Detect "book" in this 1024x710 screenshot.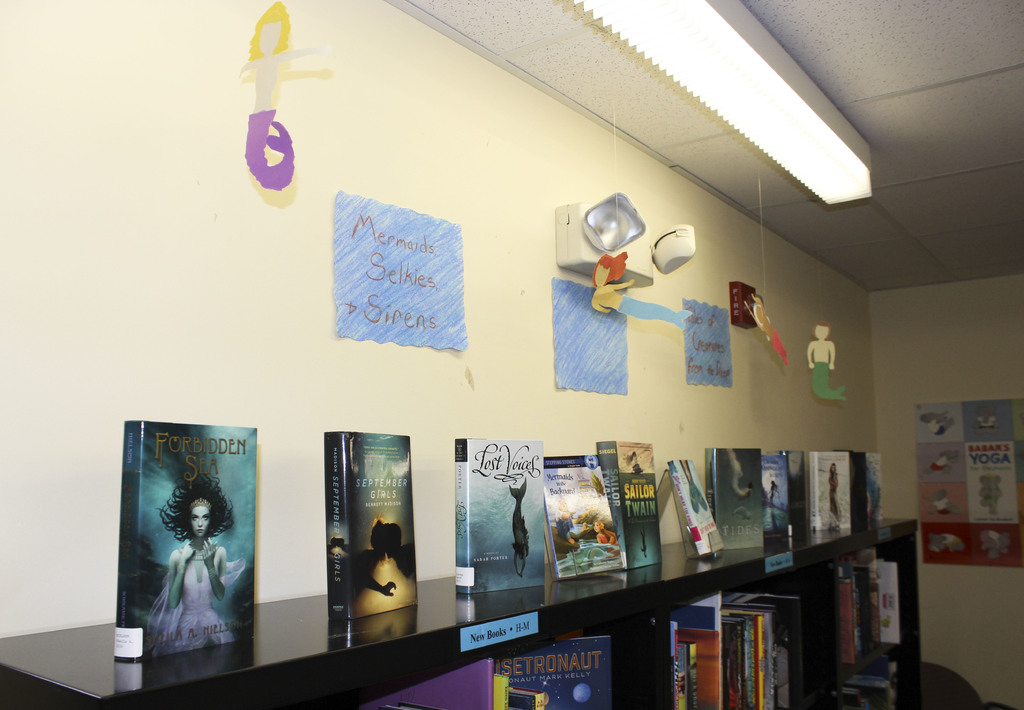
Detection: <box>447,437,547,596</box>.
